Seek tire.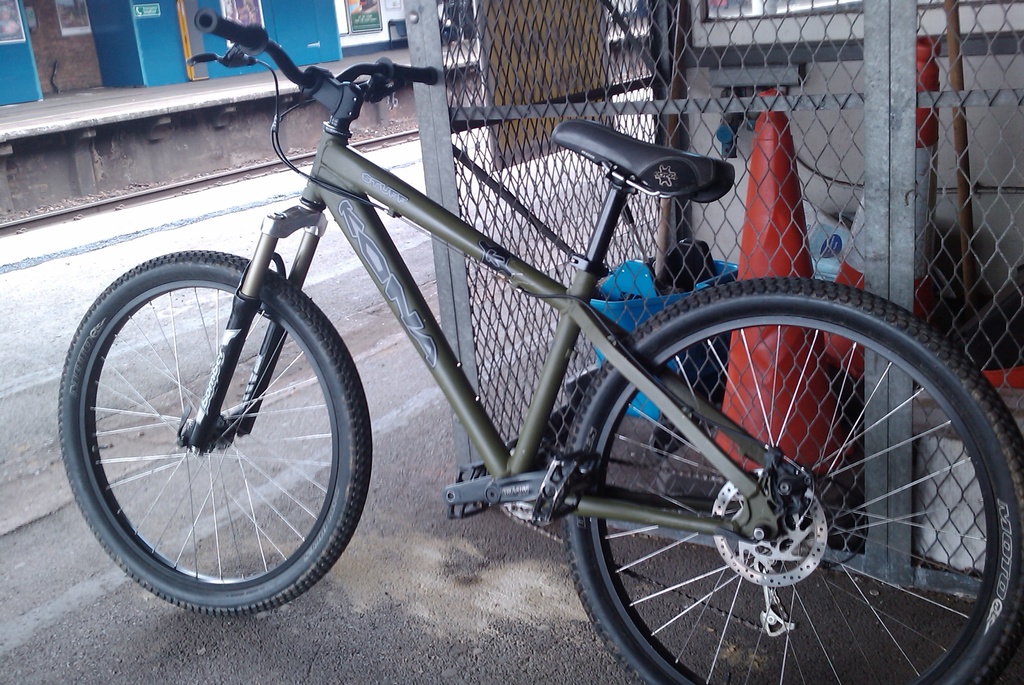
72/233/363/618.
